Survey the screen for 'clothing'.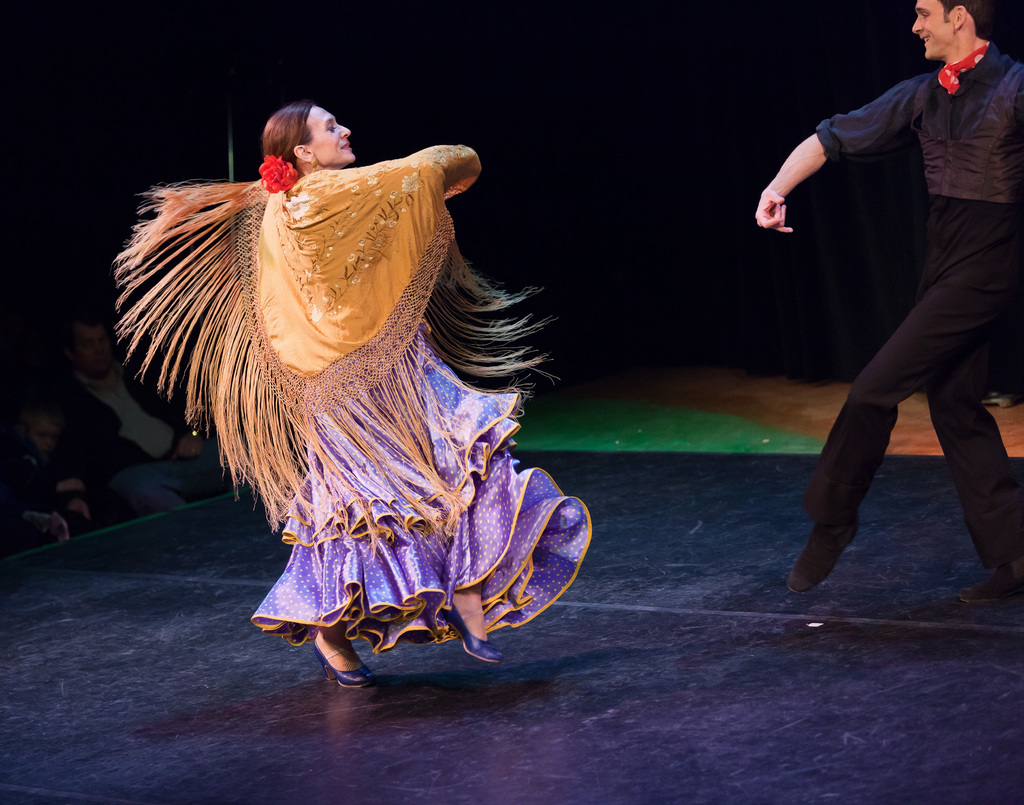
Survey found: bbox=[86, 136, 619, 670].
